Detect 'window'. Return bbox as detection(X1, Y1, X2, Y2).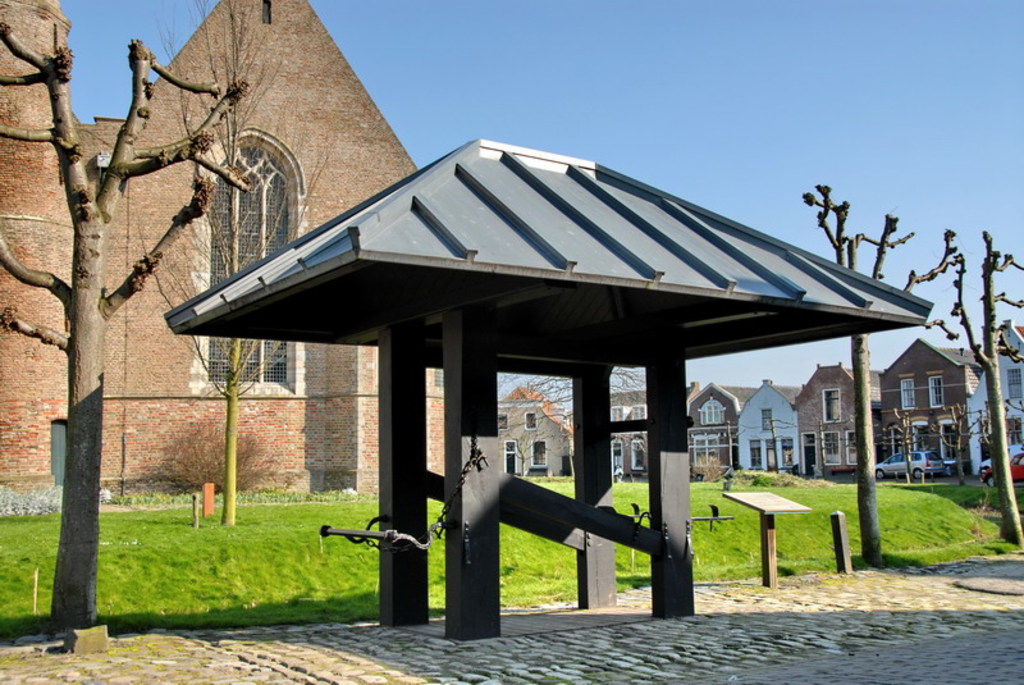
detection(530, 443, 548, 467).
